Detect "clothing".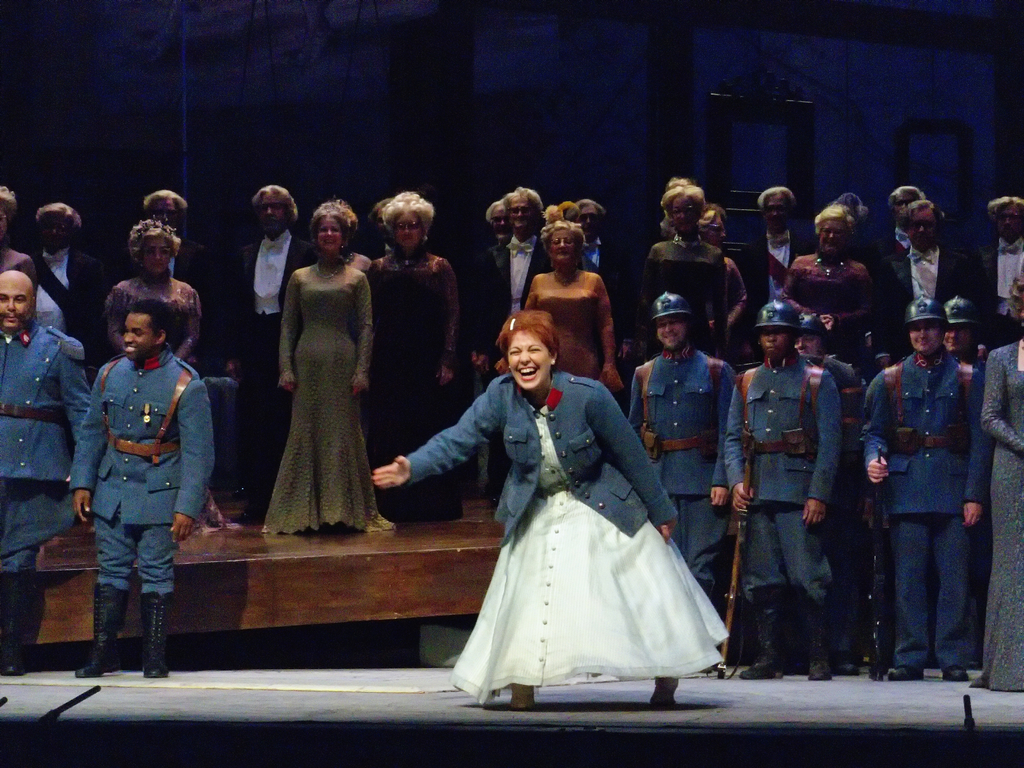
Detected at box(396, 360, 735, 685).
